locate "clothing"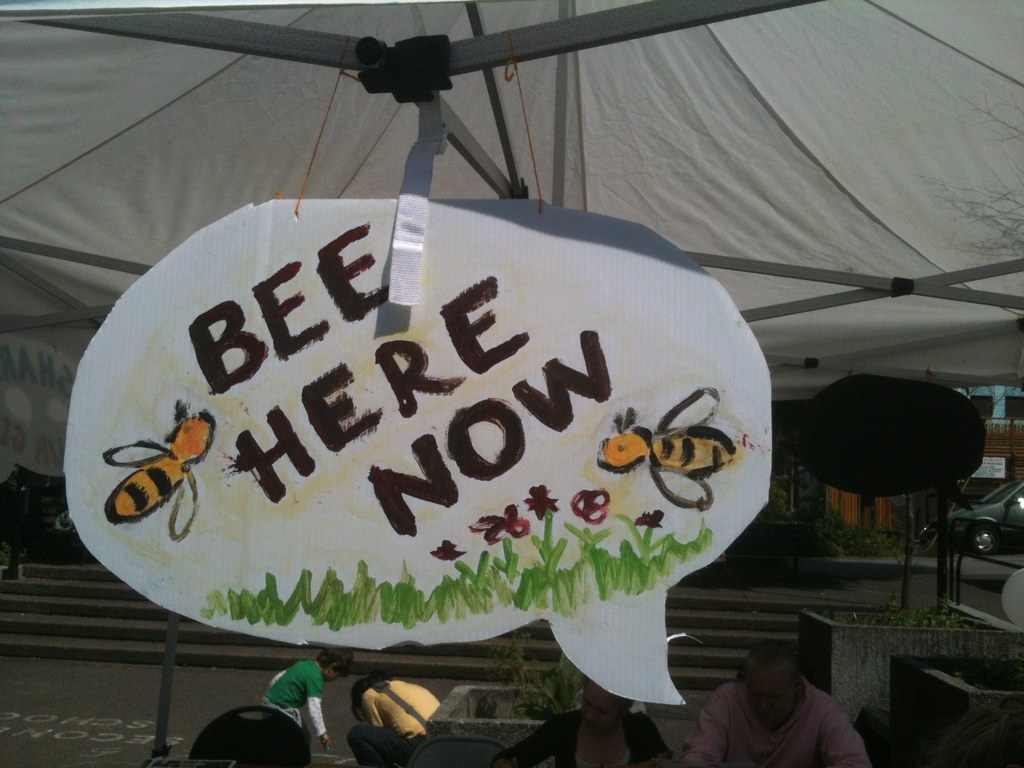
detection(490, 709, 672, 767)
